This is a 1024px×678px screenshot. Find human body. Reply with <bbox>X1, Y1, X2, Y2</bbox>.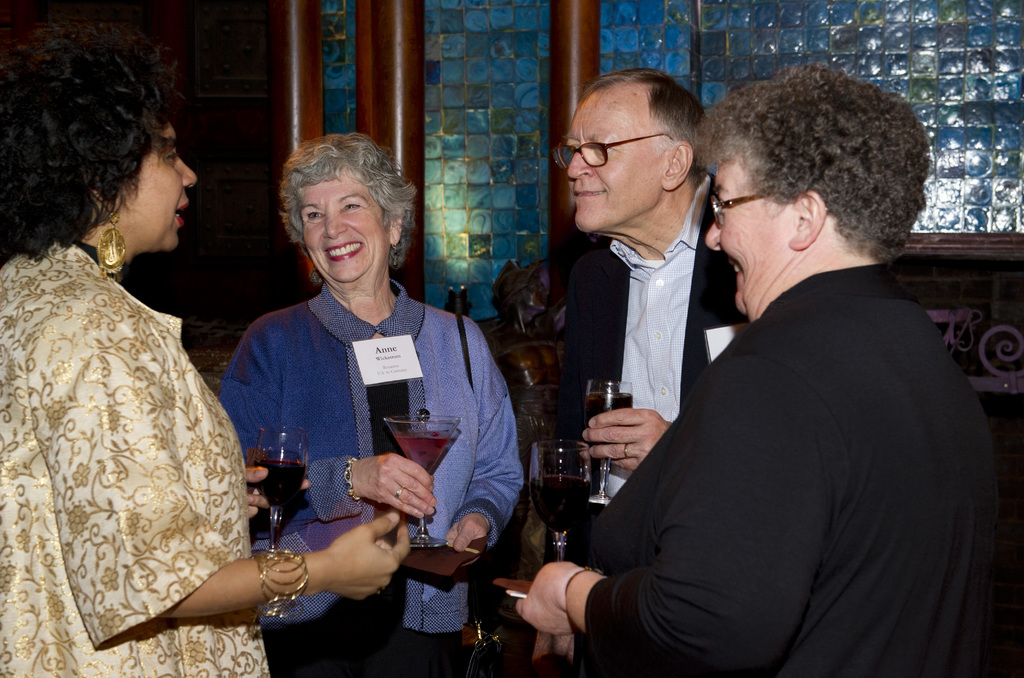
<bbox>511, 62, 1007, 677</bbox>.
